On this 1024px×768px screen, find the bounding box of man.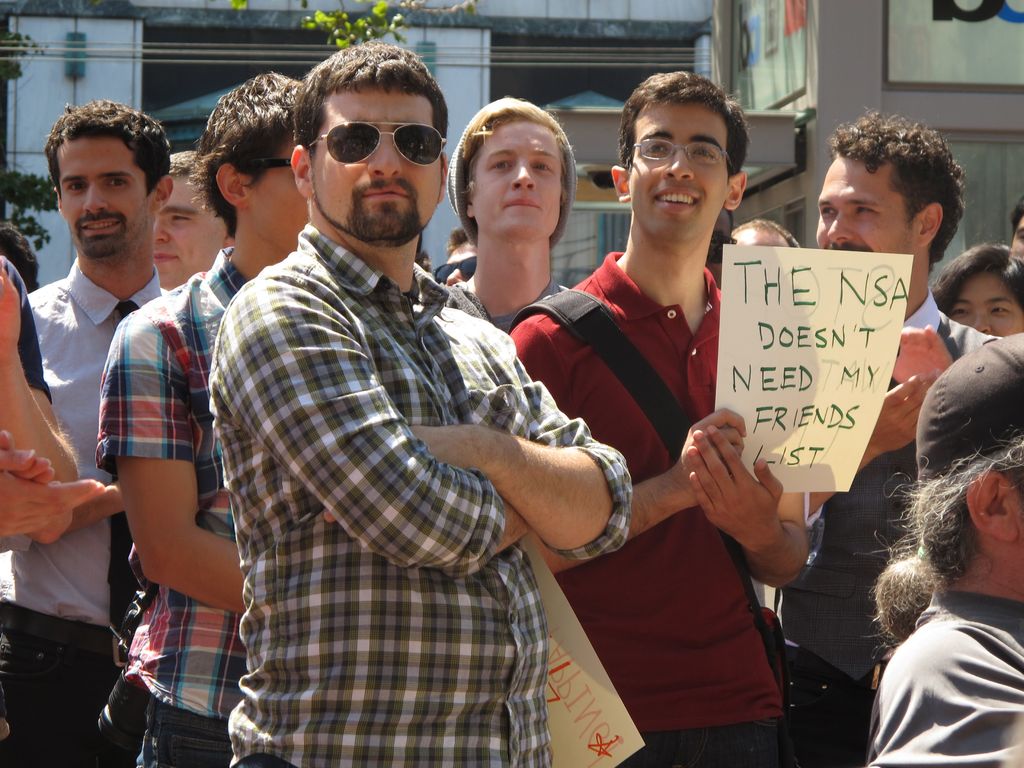
Bounding box: 730,224,803,257.
